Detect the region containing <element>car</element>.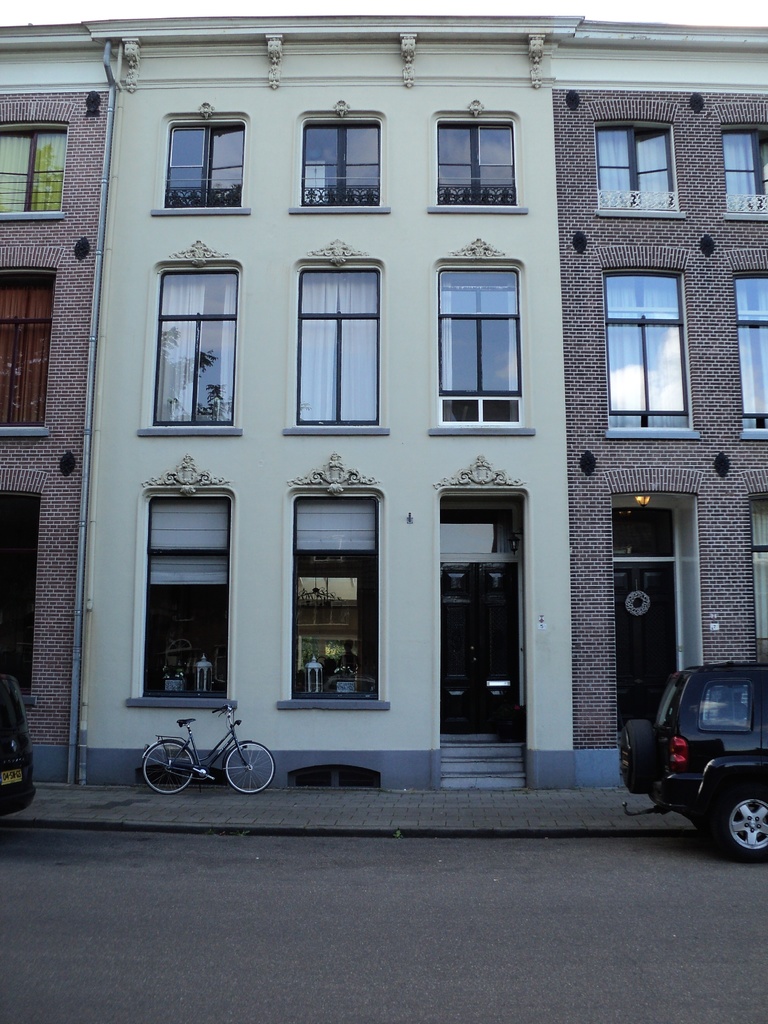
locate(647, 646, 767, 871).
